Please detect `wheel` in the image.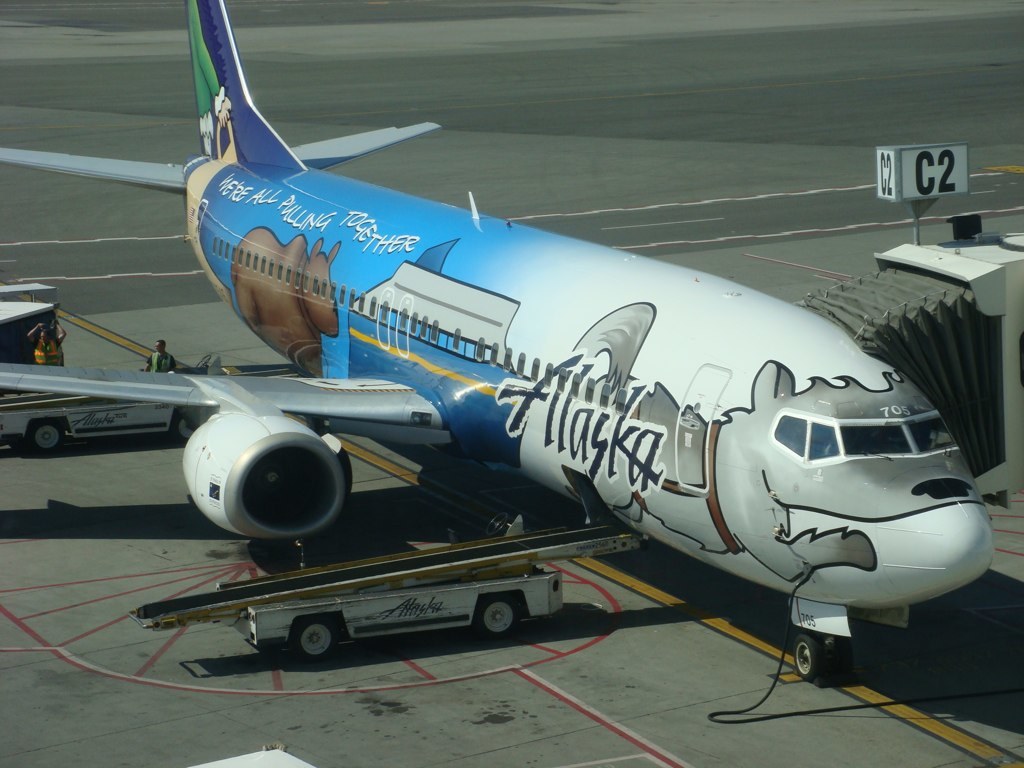
(left=476, top=591, right=520, bottom=643).
